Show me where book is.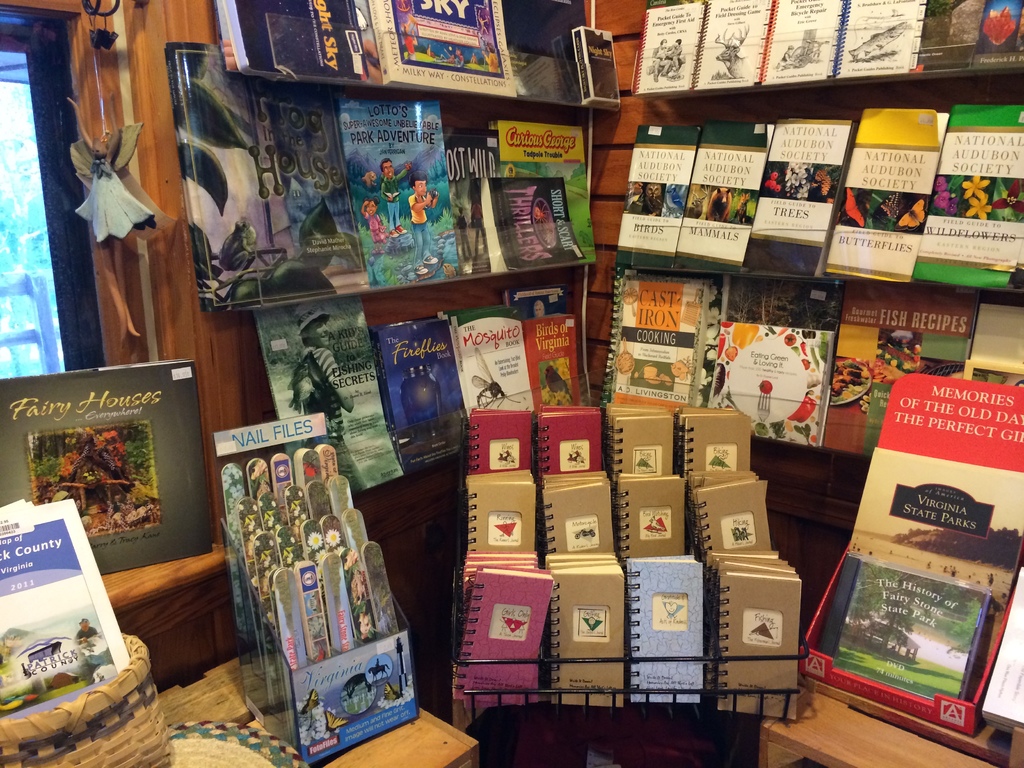
book is at box=[684, 404, 748, 476].
